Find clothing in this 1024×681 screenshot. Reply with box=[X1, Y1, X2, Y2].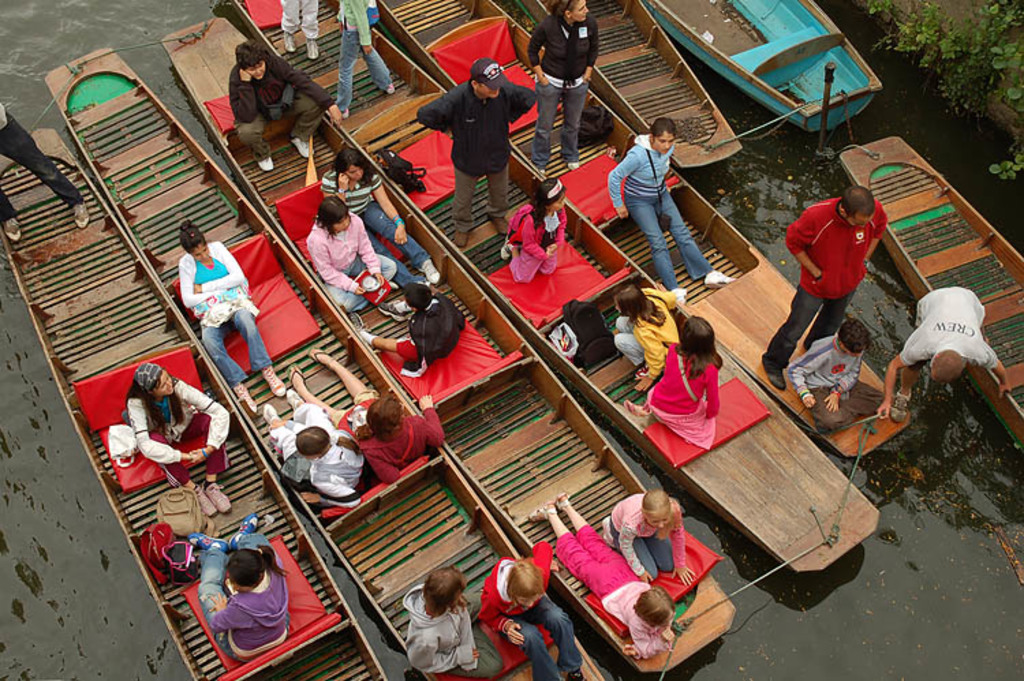
box=[395, 288, 464, 370].
